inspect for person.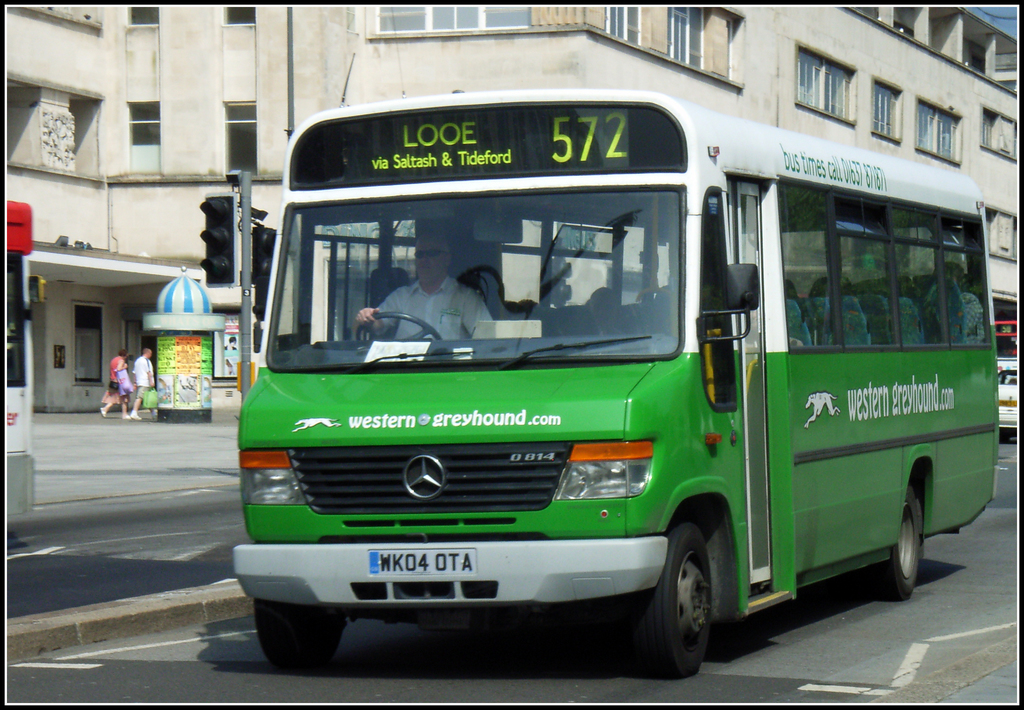
Inspection: {"x1": 133, "y1": 347, "x2": 158, "y2": 423}.
